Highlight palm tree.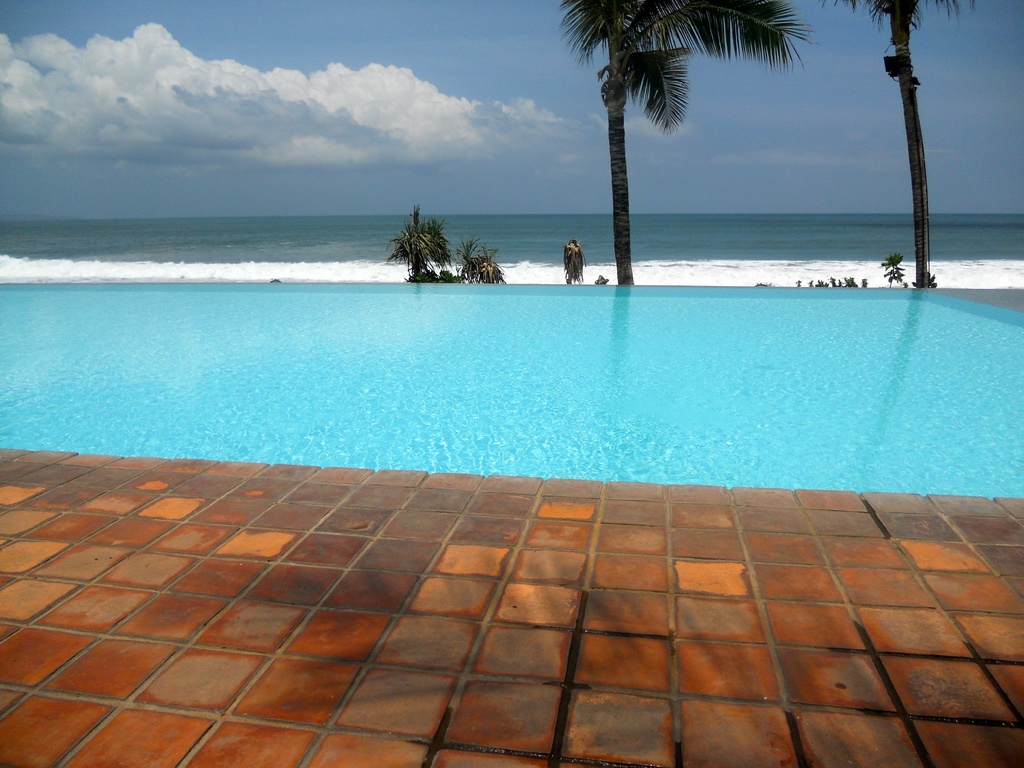
Highlighted region: locate(555, 0, 816, 280).
